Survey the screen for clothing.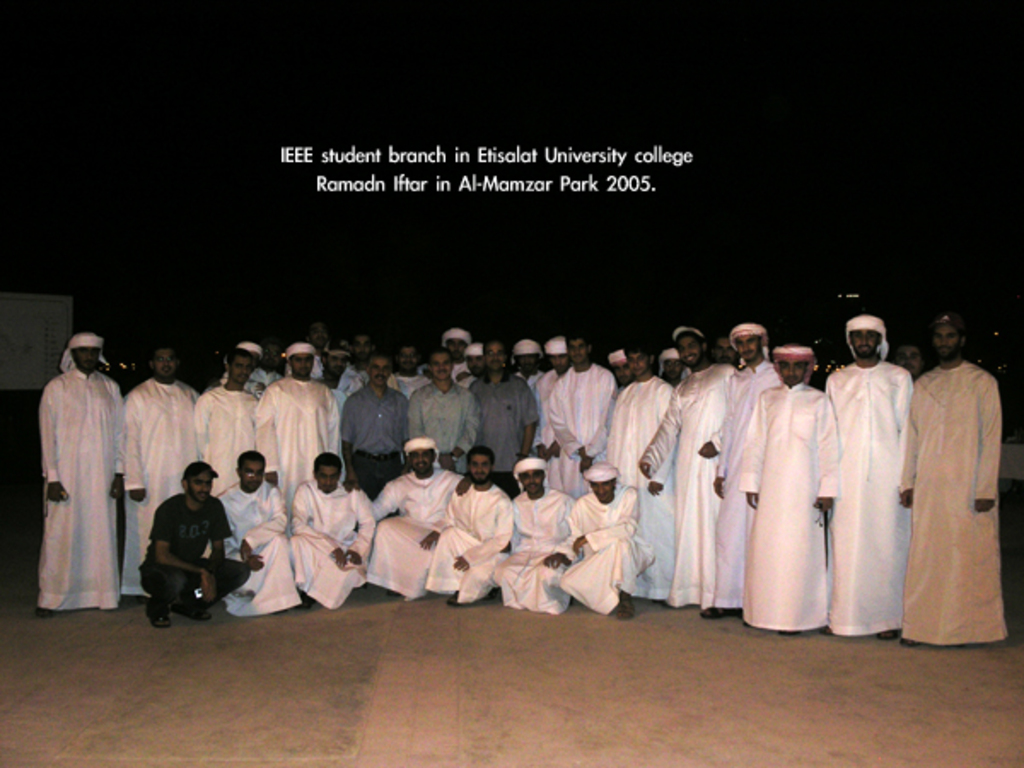
Survey found: 147, 485, 249, 609.
